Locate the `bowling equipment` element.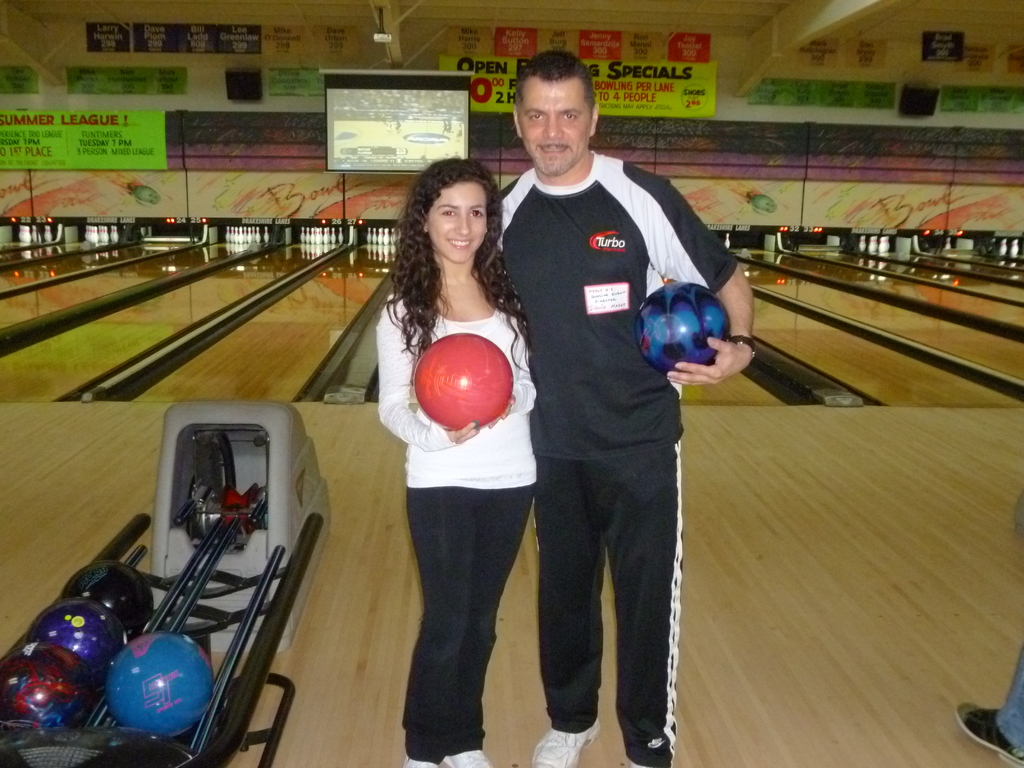
Element bbox: <bbox>999, 237, 1011, 255</bbox>.
